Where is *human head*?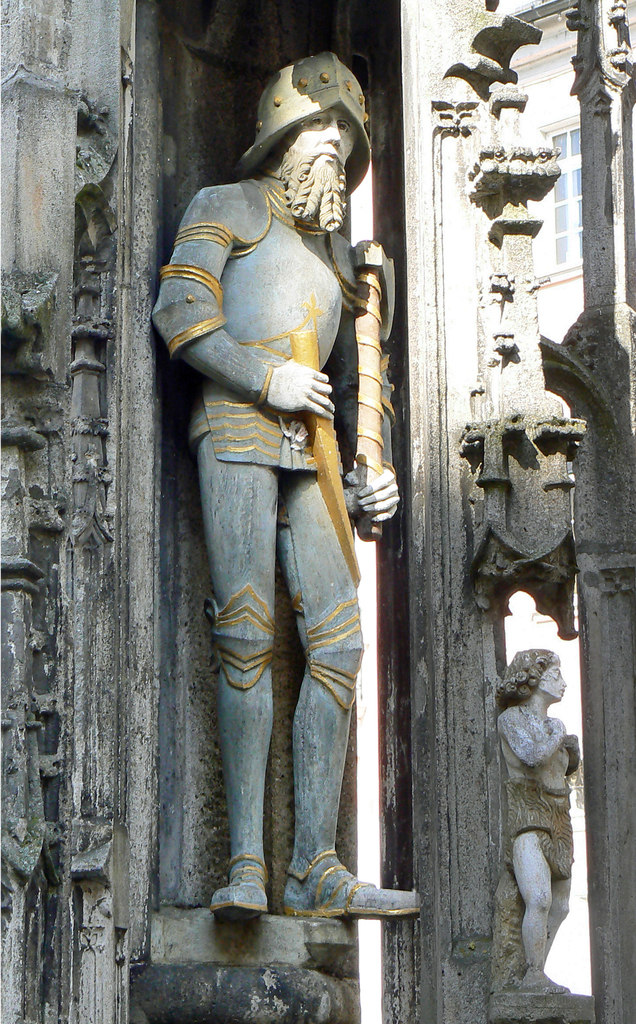
[273, 109, 359, 202].
